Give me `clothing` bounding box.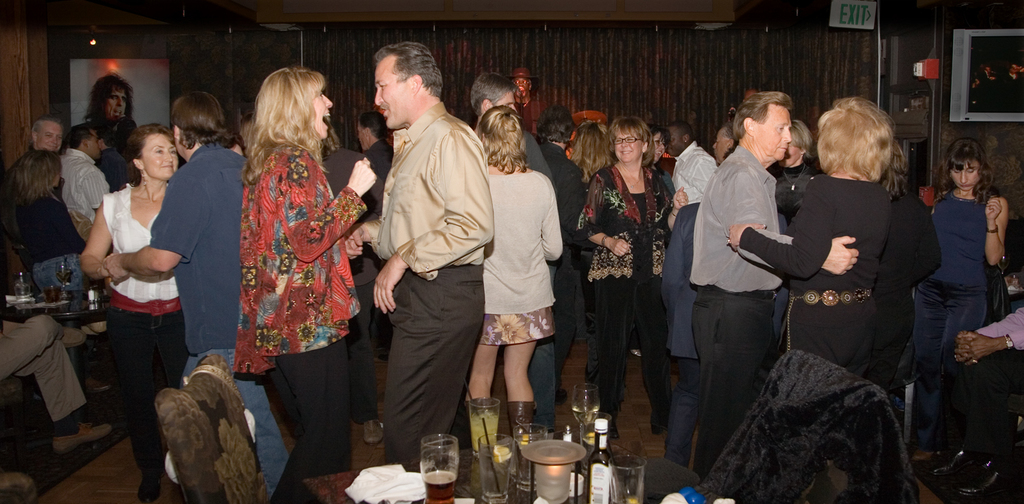
x1=737, y1=169, x2=899, y2=407.
